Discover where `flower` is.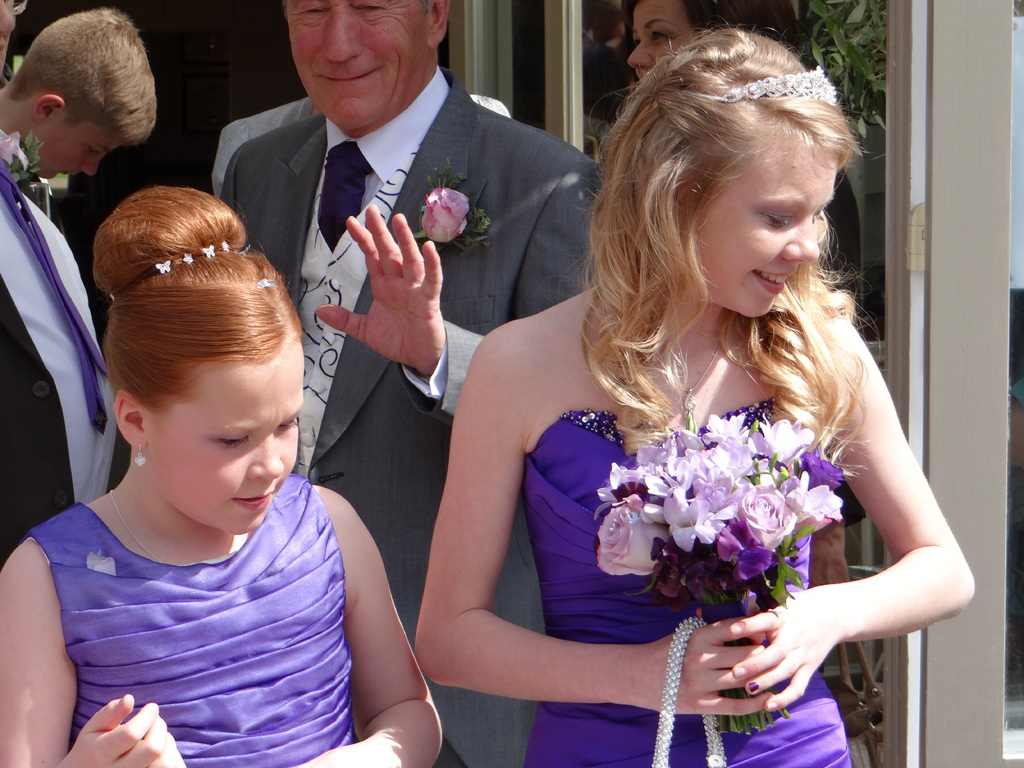
Discovered at locate(800, 458, 845, 490).
